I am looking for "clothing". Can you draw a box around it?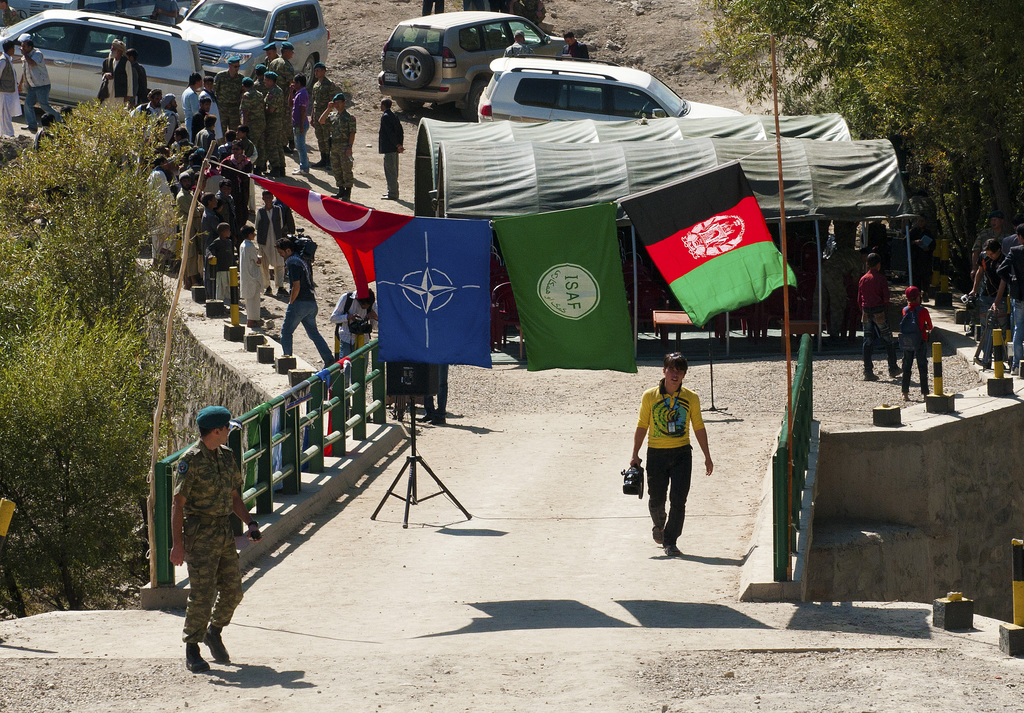
Sure, the bounding box is [x1=236, y1=94, x2=264, y2=161].
